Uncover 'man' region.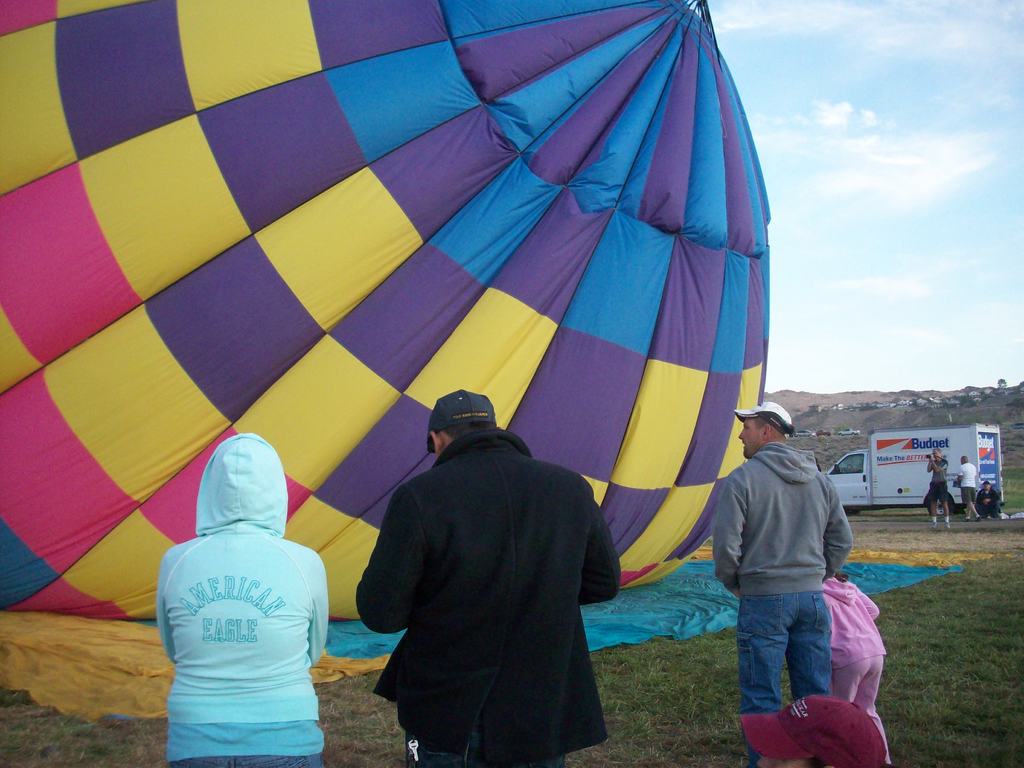
Uncovered: rect(928, 443, 953, 531).
